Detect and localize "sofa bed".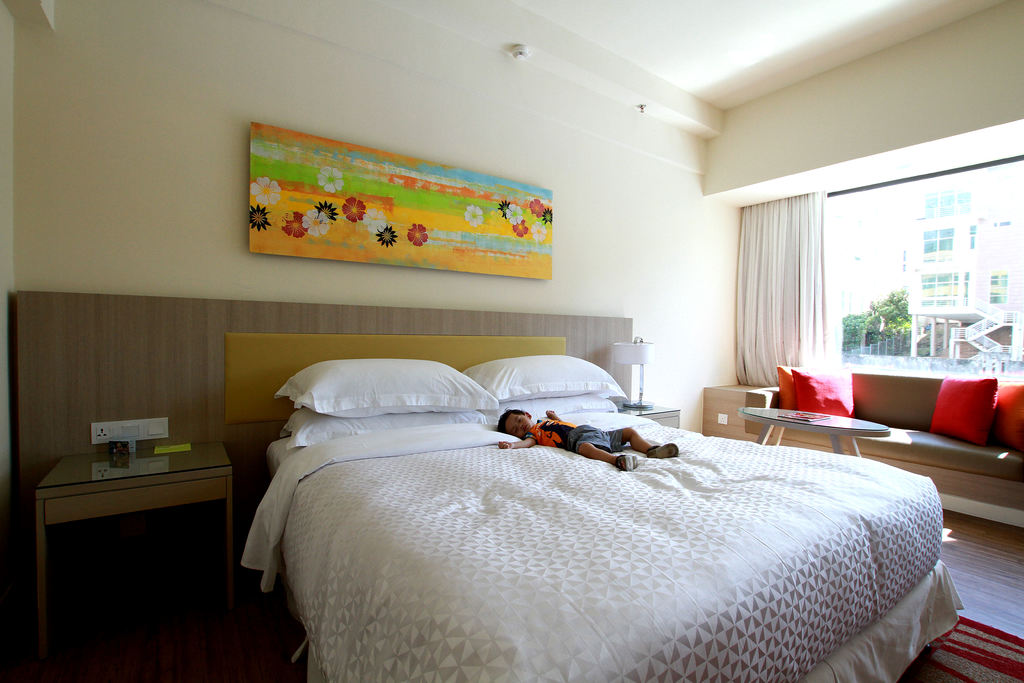
Localized at (left=742, top=368, right=1023, bottom=529).
